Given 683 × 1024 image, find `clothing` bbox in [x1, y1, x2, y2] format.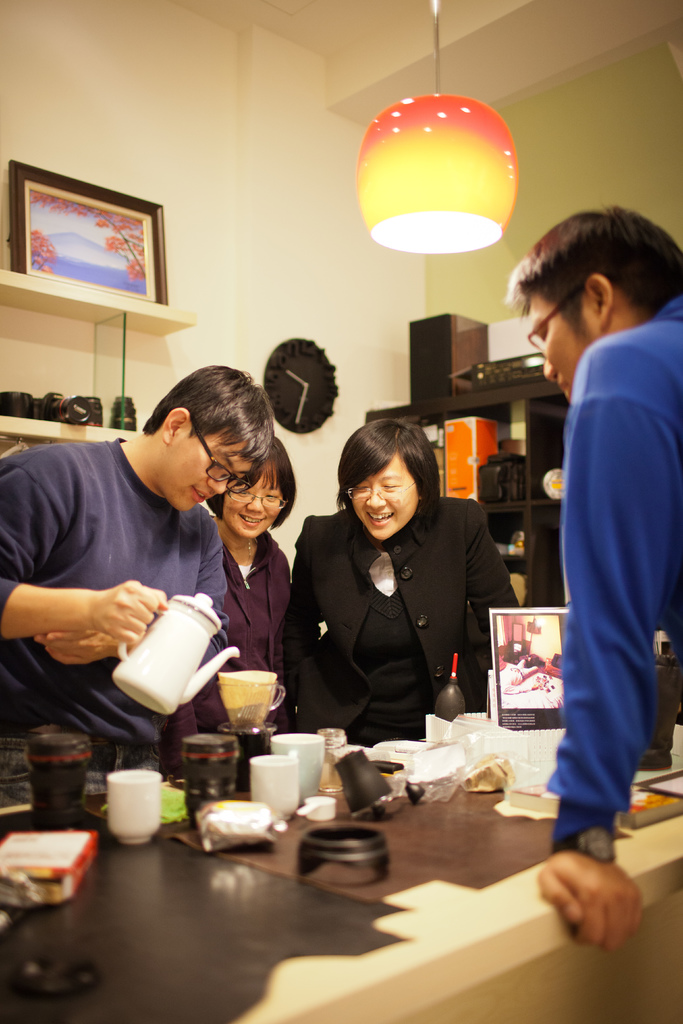
[526, 257, 676, 870].
